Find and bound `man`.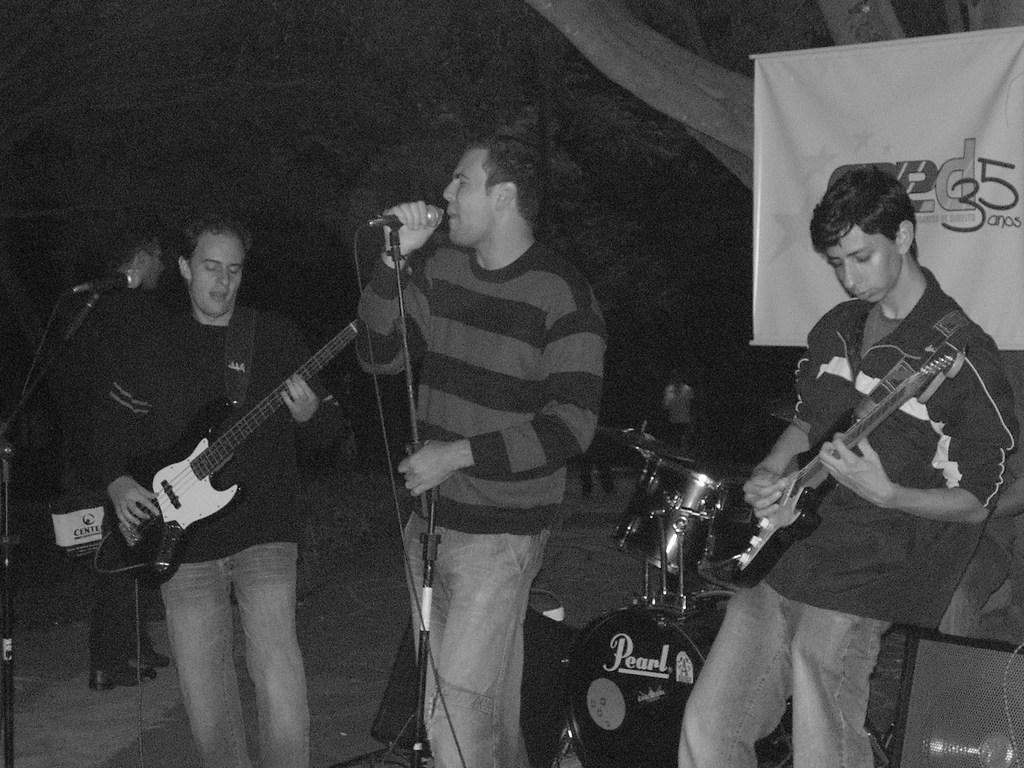
Bound: pyautogui.locateOnScreen(40, 221, 178, 692).
